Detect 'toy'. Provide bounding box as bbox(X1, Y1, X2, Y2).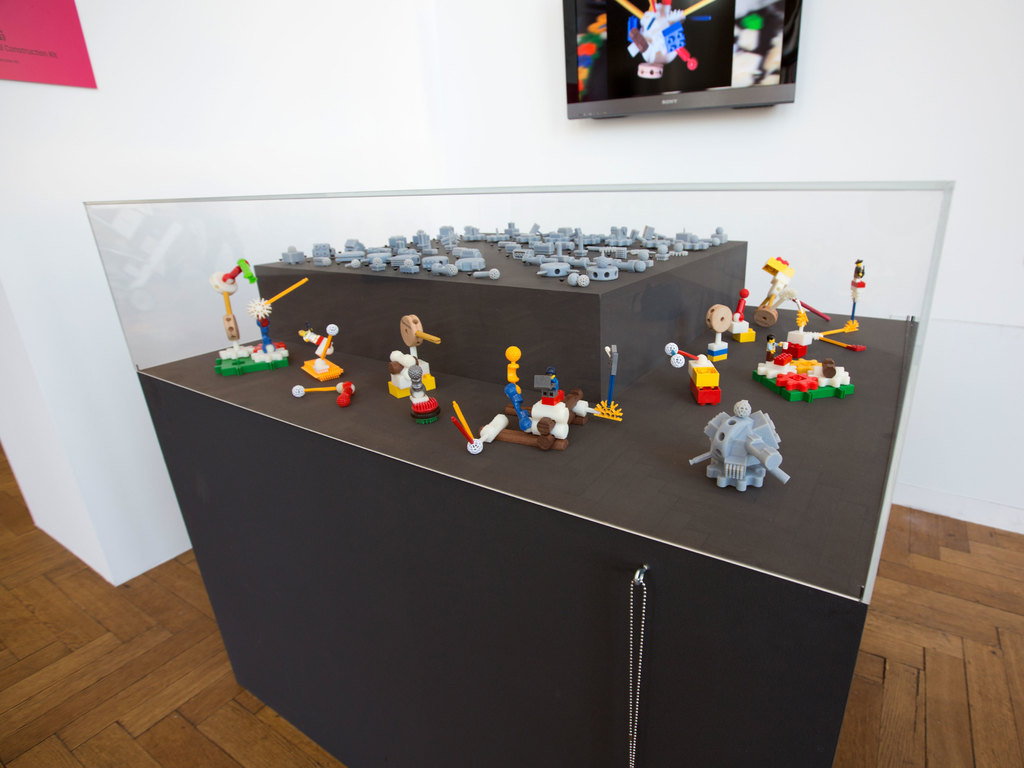
bbox(704, 302, 733, 365).
